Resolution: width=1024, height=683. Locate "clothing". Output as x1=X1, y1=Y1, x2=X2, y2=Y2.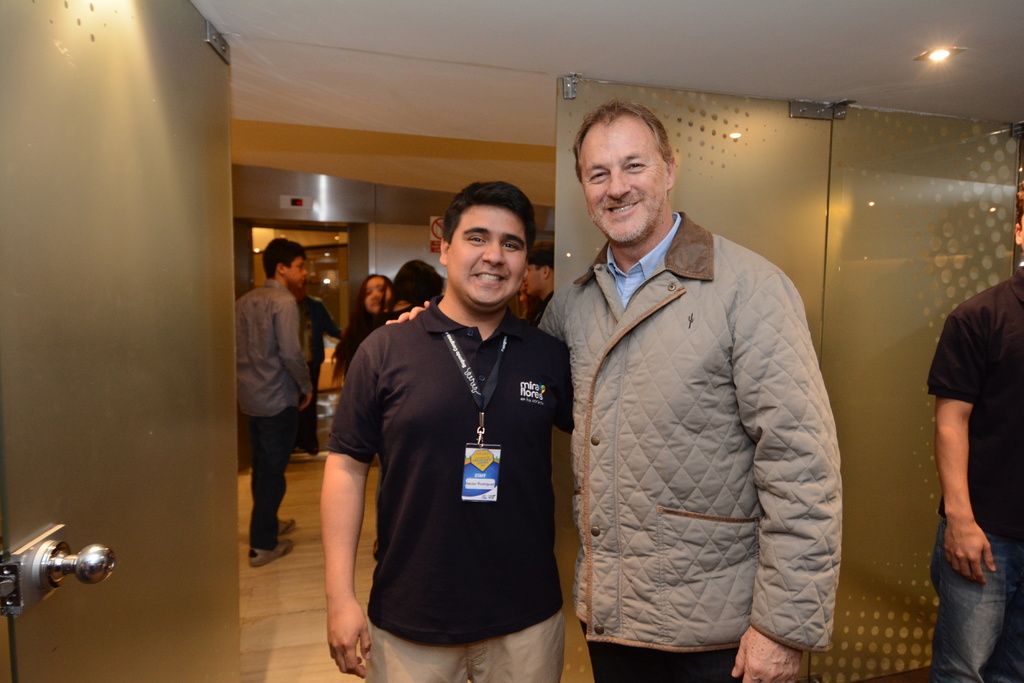
x1=316, y1=272, x2=584, y2=682.
